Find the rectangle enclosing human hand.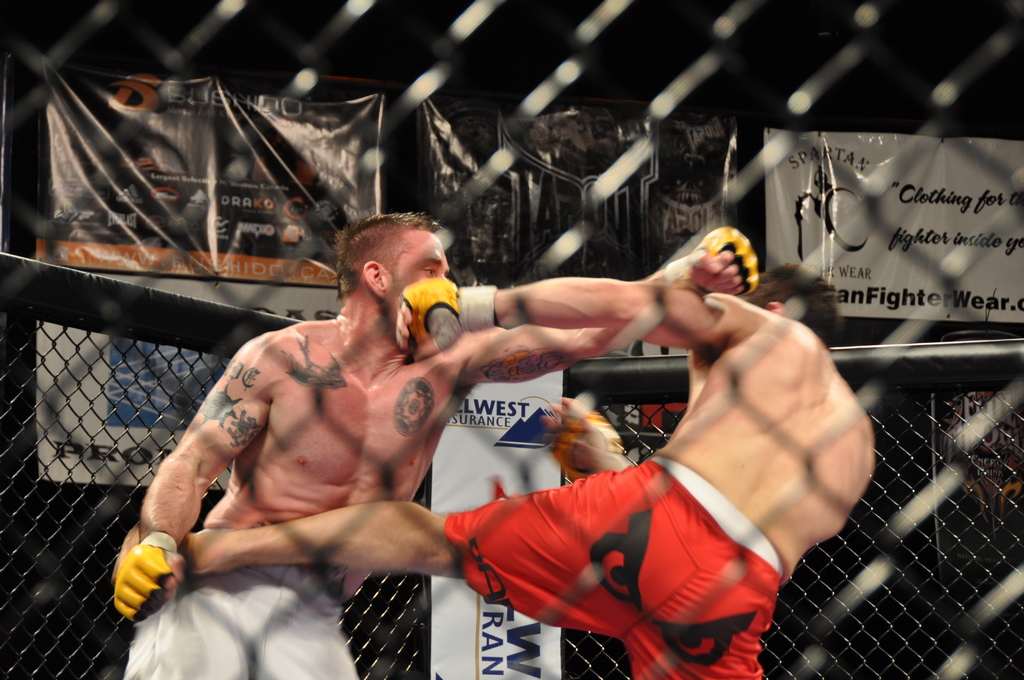
box(393, 277, 467, 361).
